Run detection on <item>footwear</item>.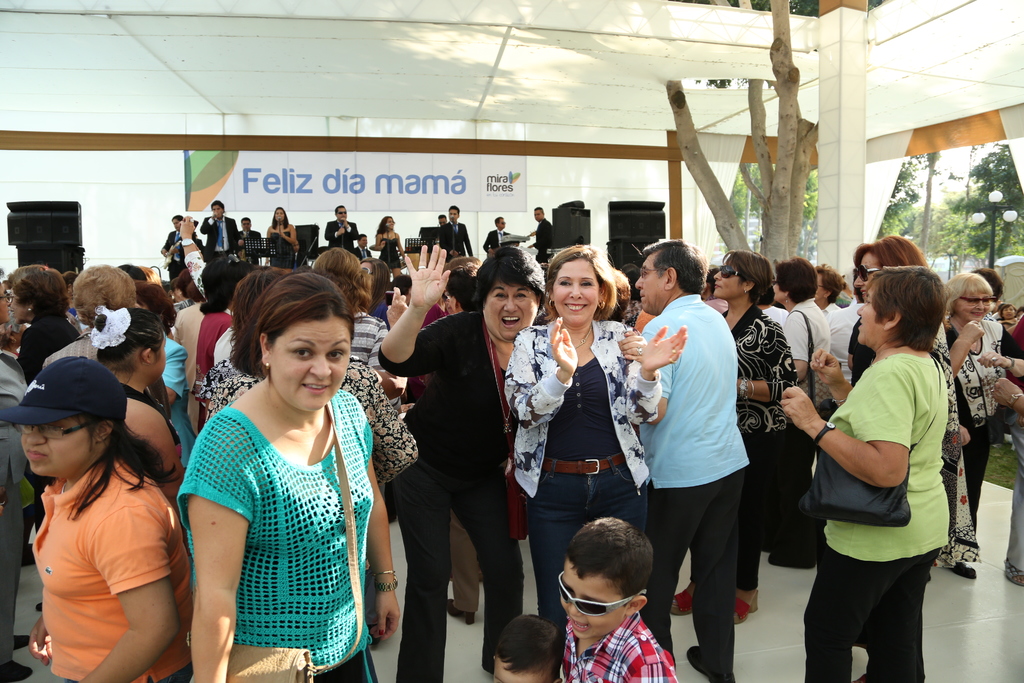
Result: box=[687, 647, 737, 682].
